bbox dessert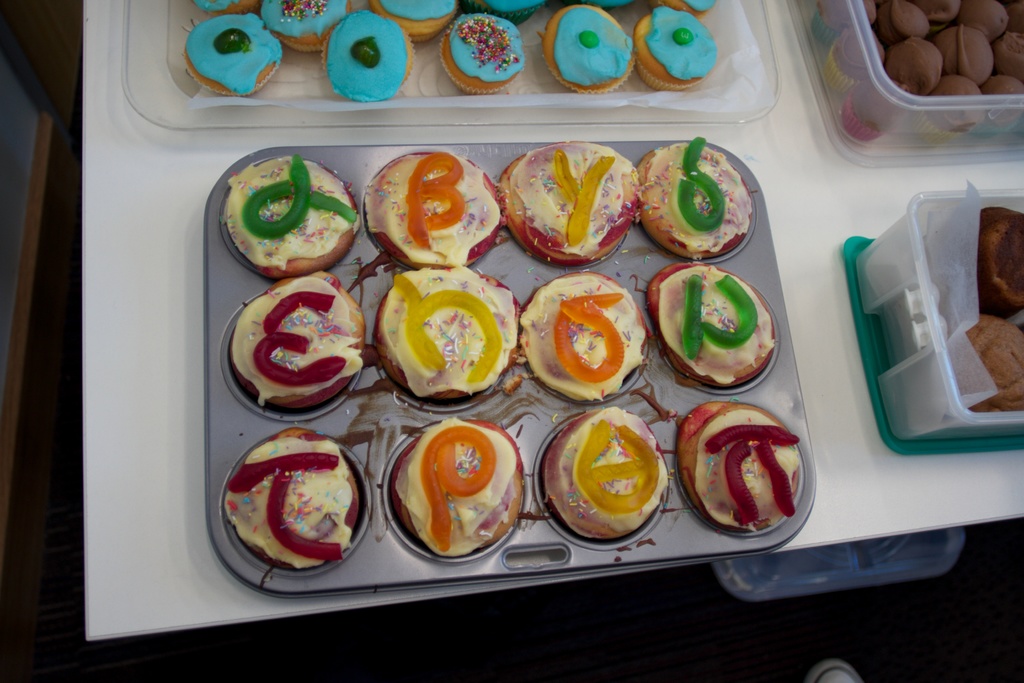
x1=263 y1=0 x2=353 y2=55
